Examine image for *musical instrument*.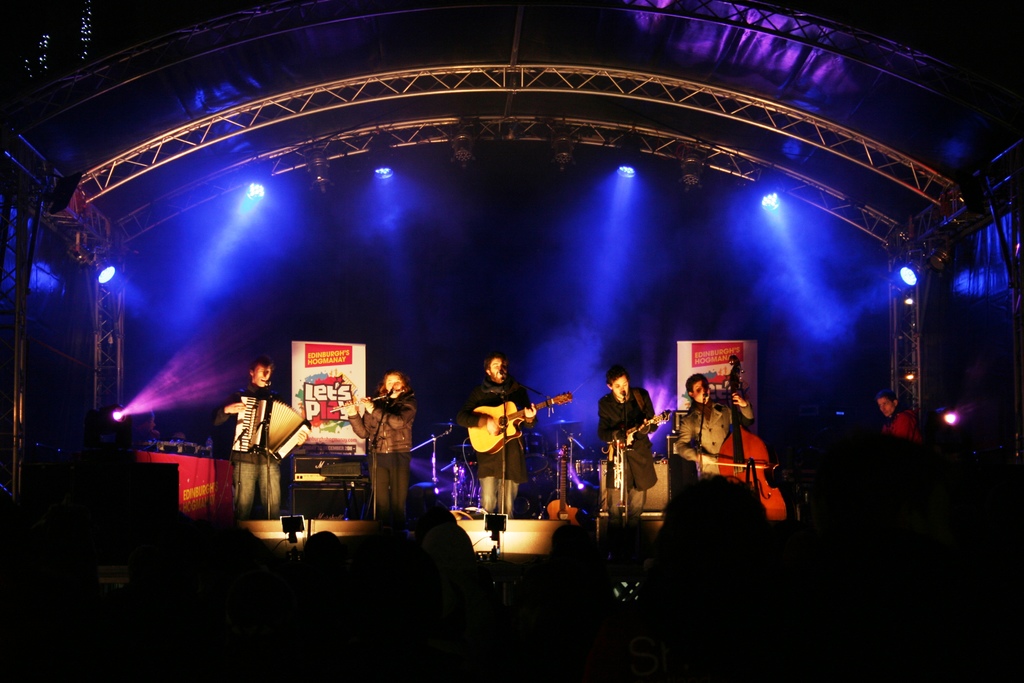
Examination result: region(230, 395, 315, 470).
